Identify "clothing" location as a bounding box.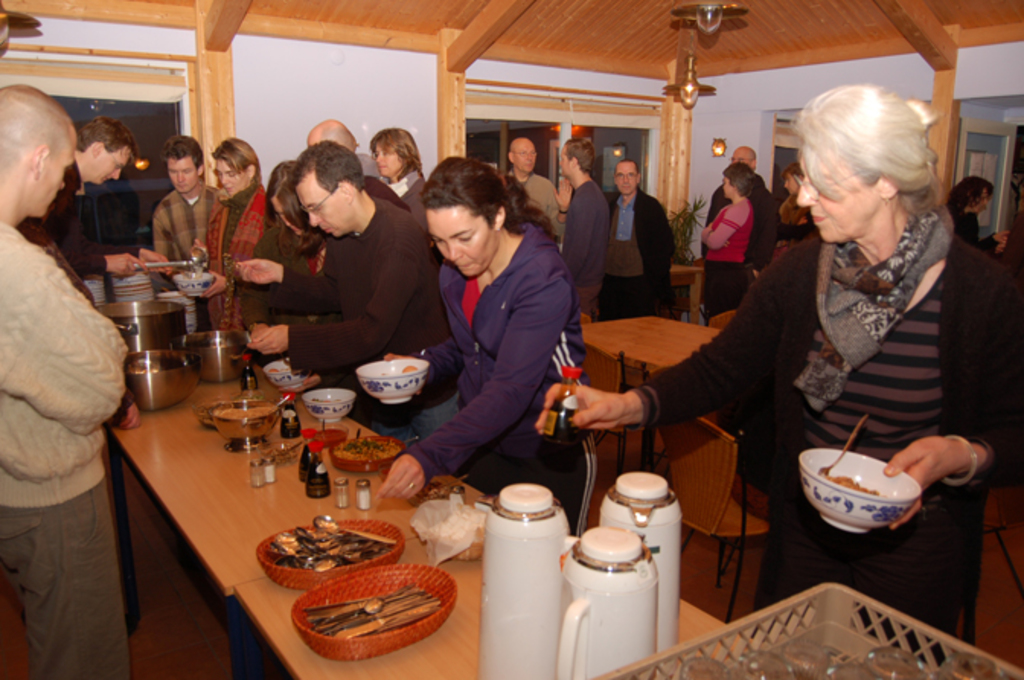
BBox(148, 181, 219, 264).
